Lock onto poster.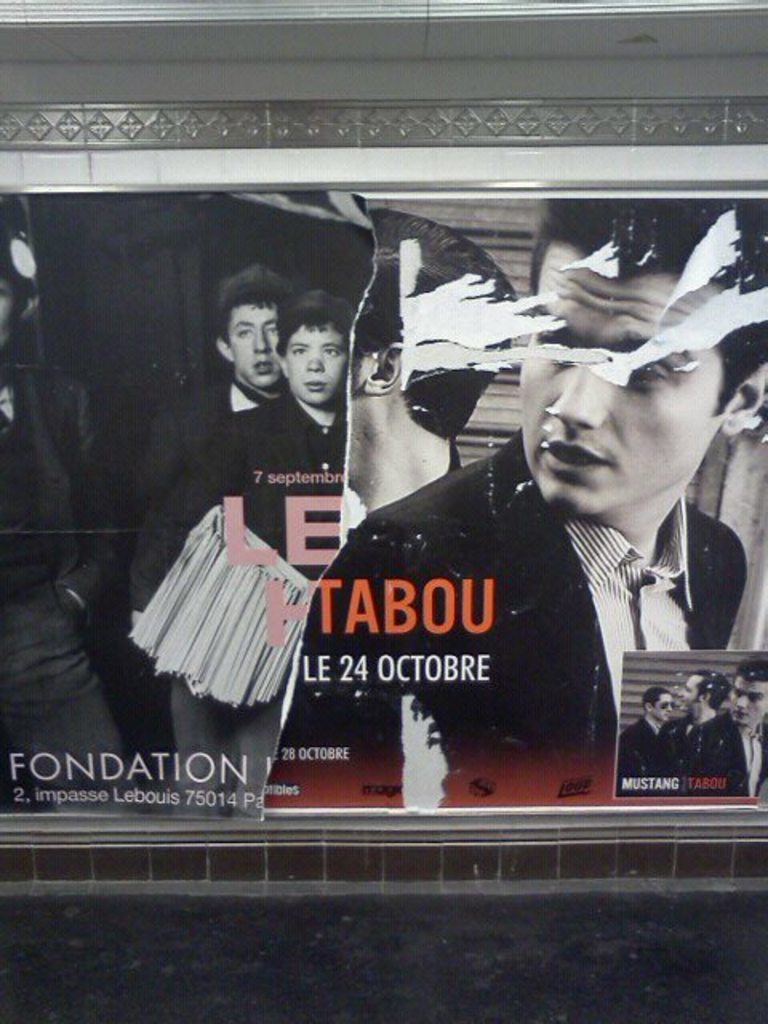
Locked: detection(0, 182, 766, 821).
